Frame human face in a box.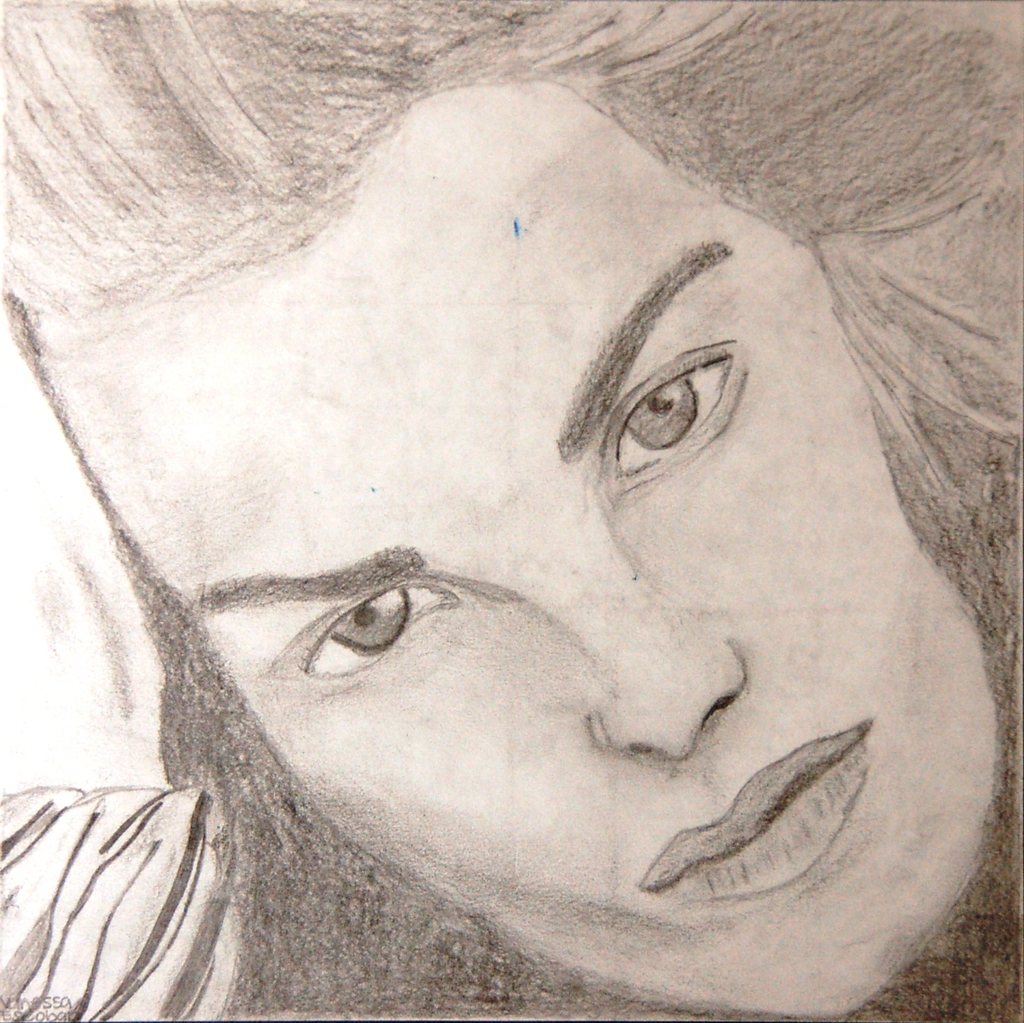
{"x1": 44, "y1": 75, "x2": 996, "y2": 1013}.
